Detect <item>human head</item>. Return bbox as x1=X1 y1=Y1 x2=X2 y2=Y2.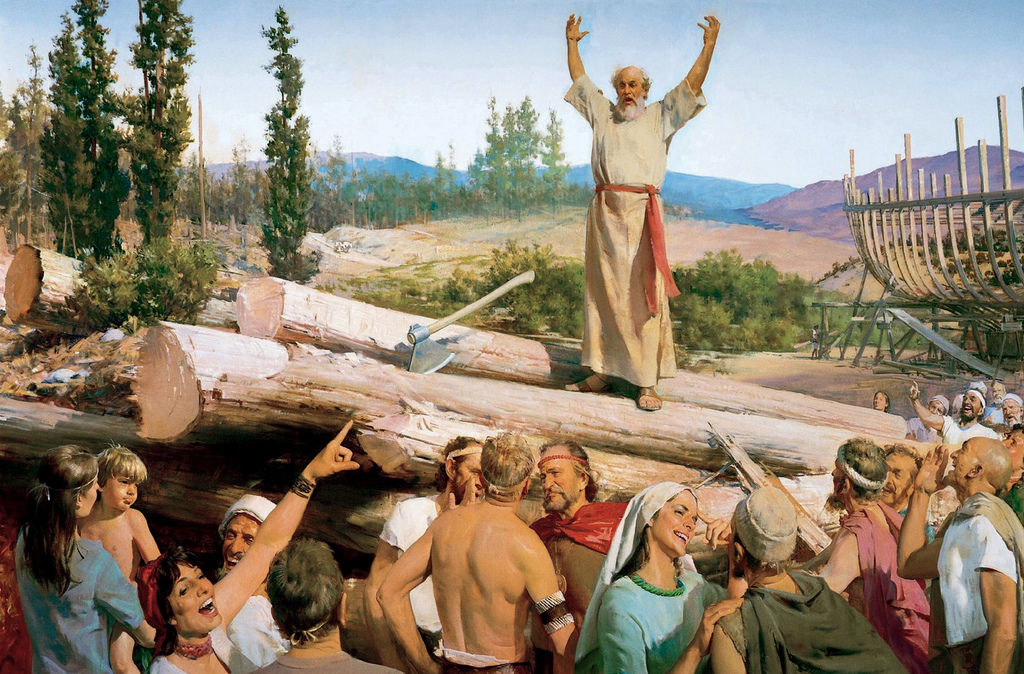
x1=995 y1=383 x2=1004 y2=405.
